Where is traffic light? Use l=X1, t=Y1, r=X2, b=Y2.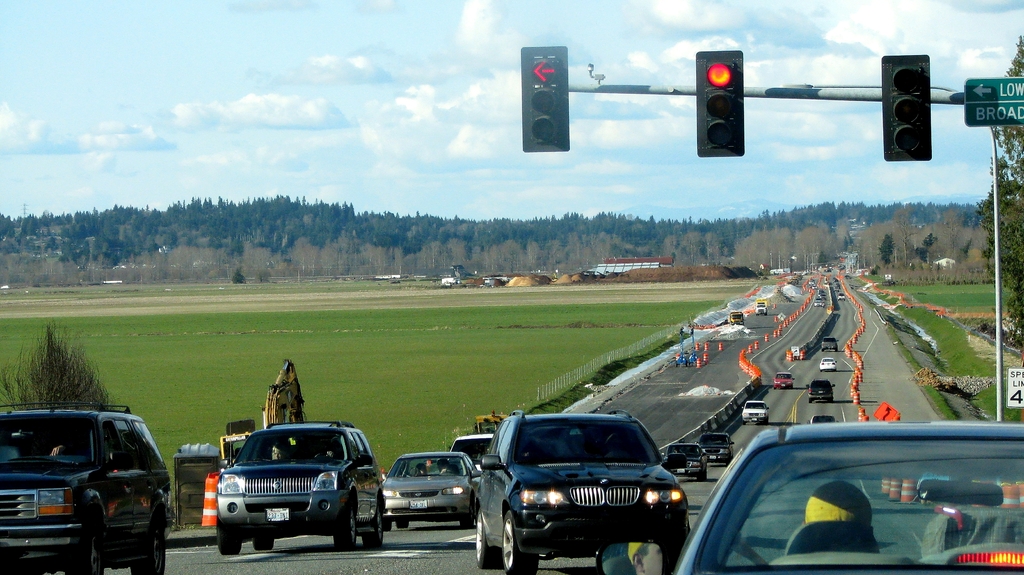
l=522, t=44, r=570, b=152.
